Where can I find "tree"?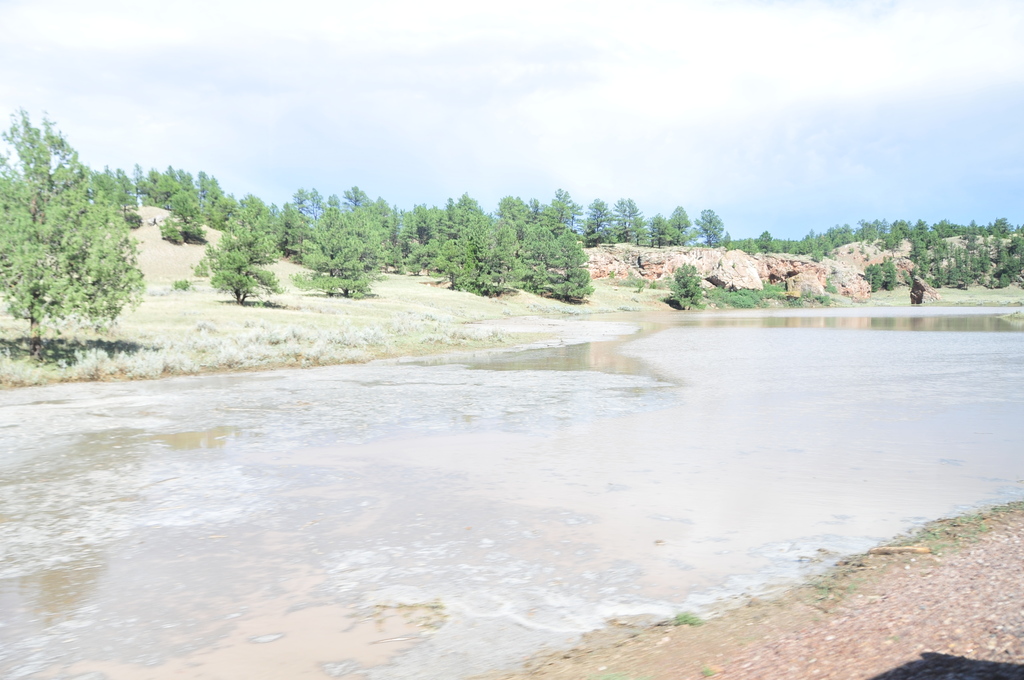
You can find it at bbox=(496, 197, 527, 227).
